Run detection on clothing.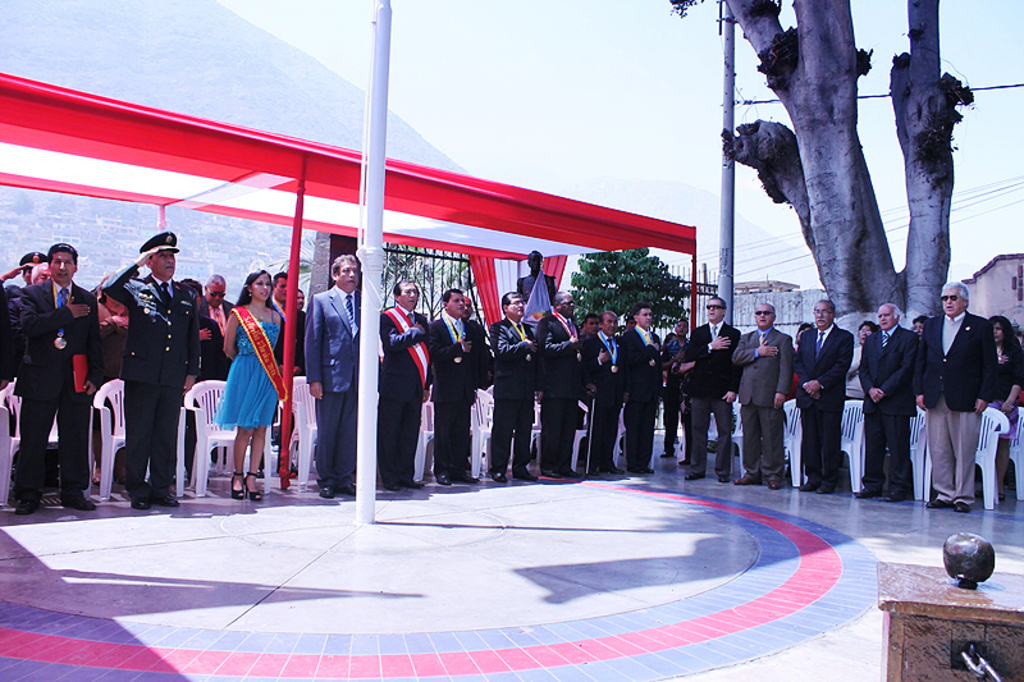
Result: locate(867, 333, 906, 488).
